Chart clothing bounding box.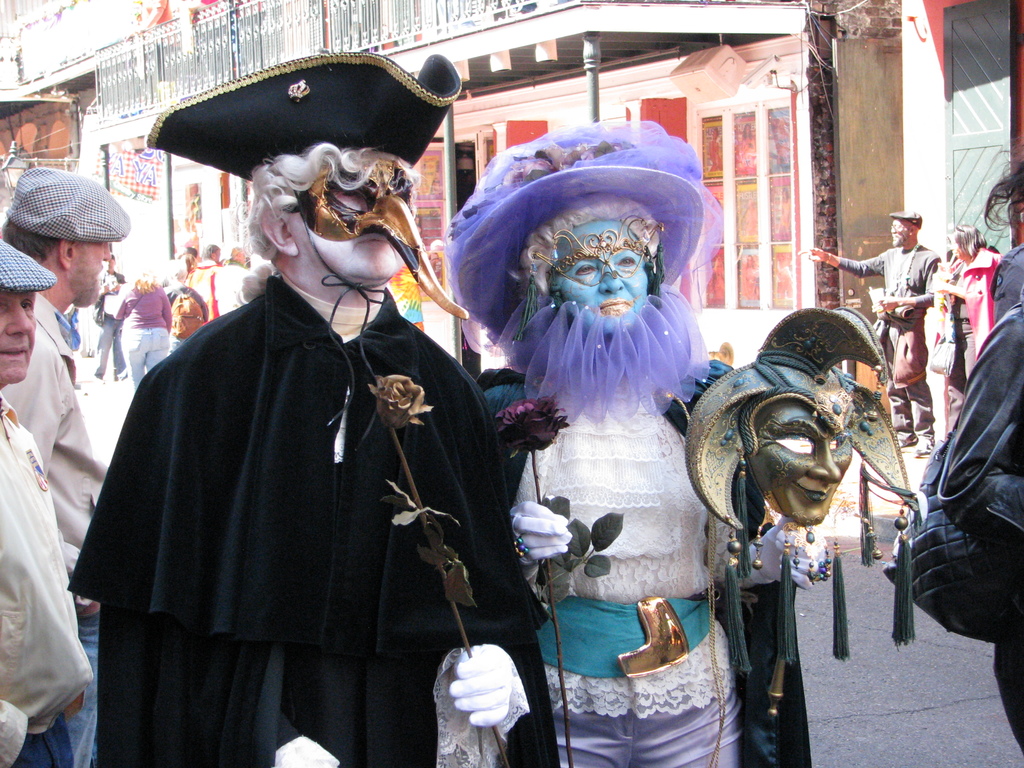
Charted: 56, 268, 581, 767.
